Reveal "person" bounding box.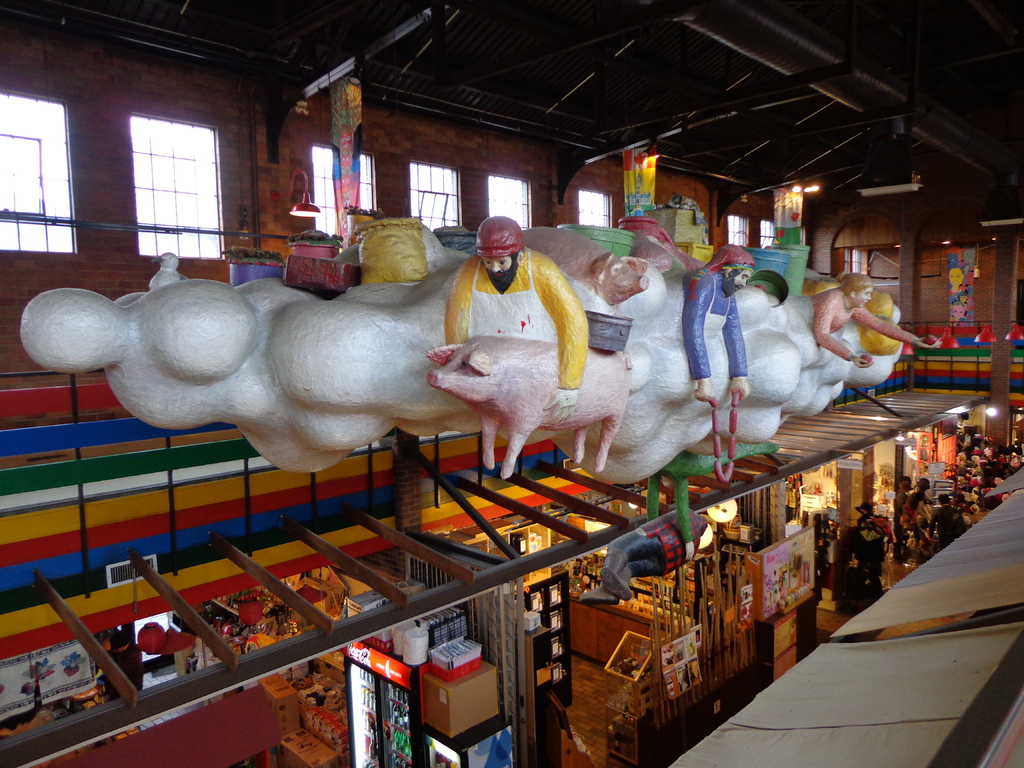
Revealed: [810,270,942,360].
